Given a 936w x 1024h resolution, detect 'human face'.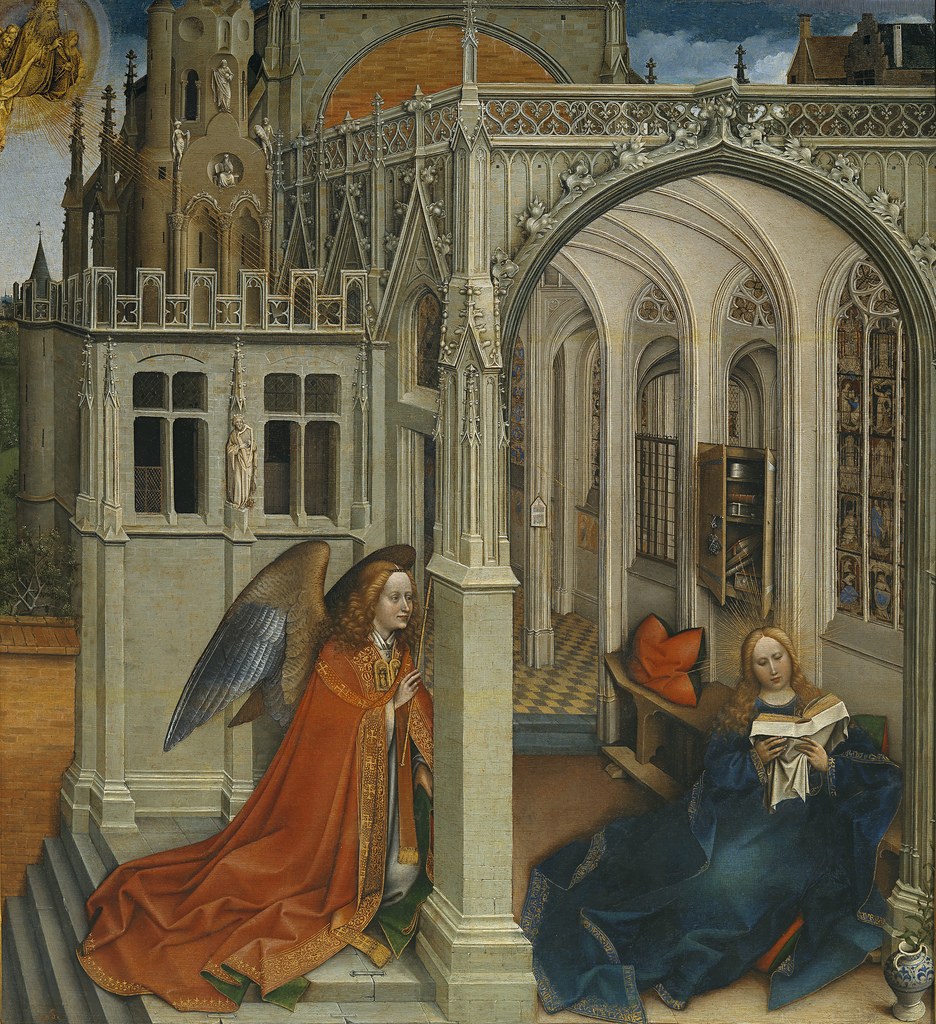
376/573/411/630.
